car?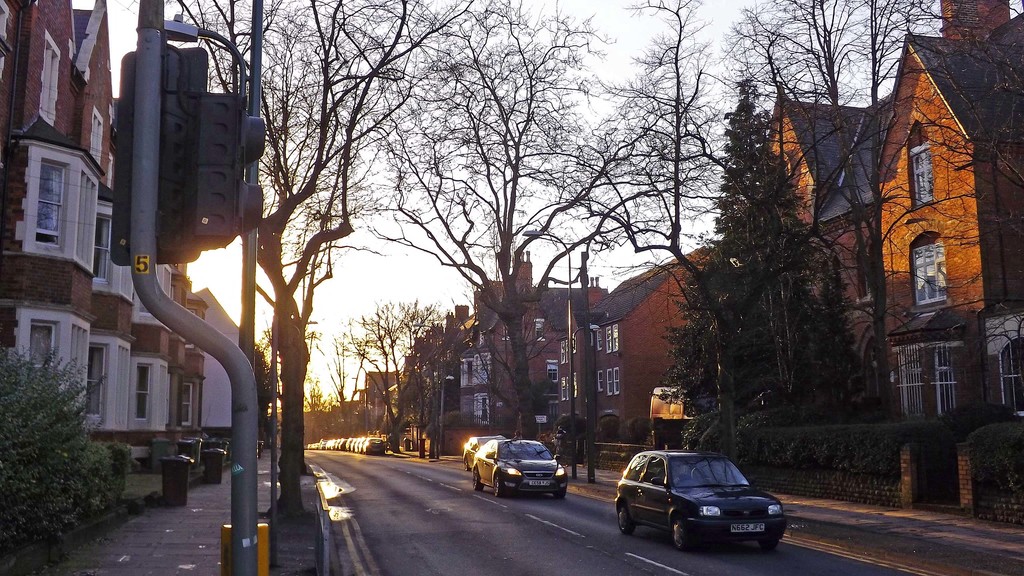
Rect(617, 449, 781, 549)
